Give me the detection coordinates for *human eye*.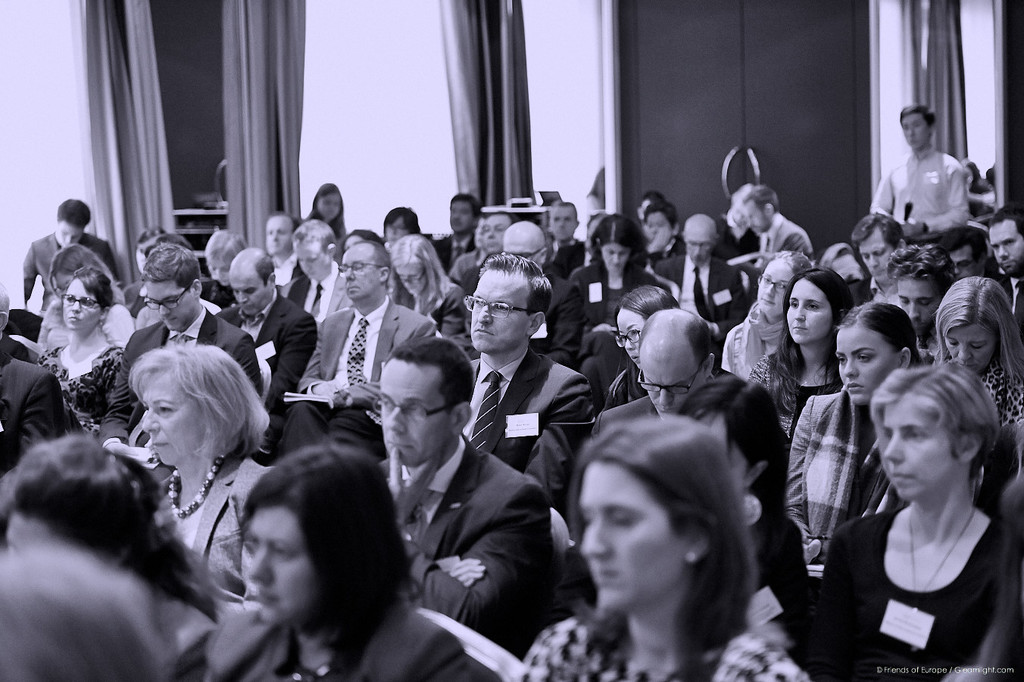
crop(876, 250, 885, 257).
